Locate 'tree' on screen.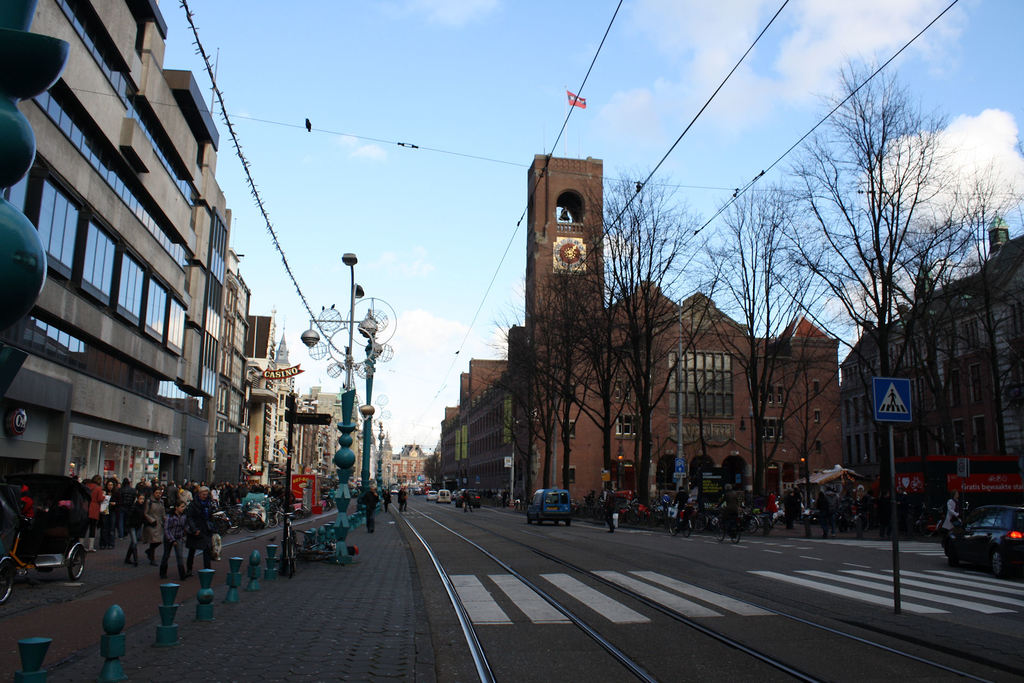
On screen at 525,161,737,517.
